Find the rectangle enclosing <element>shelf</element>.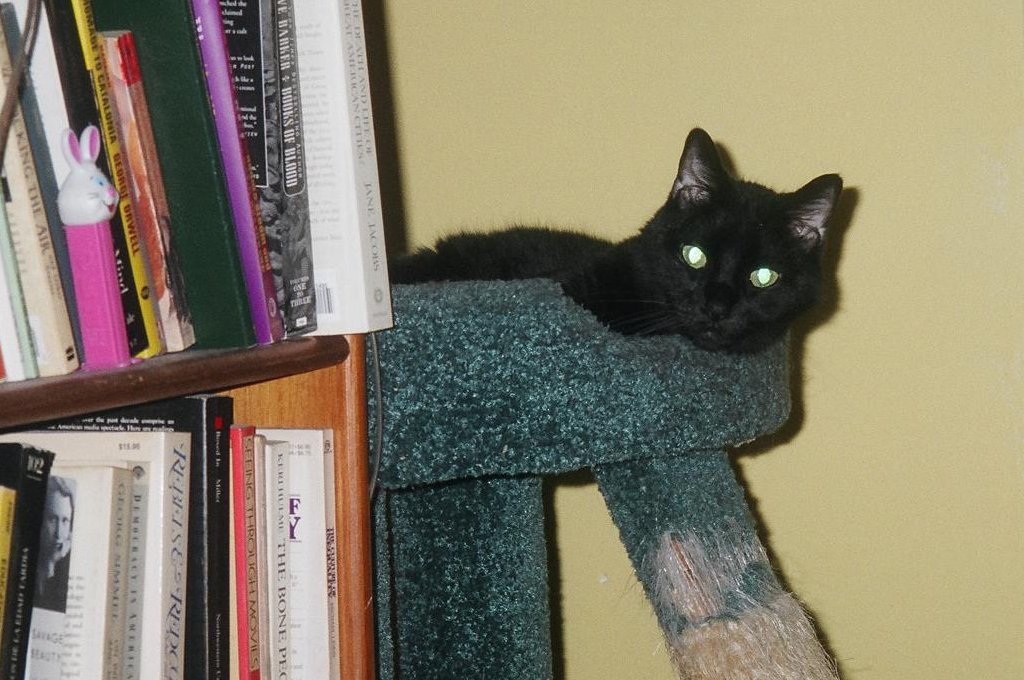
0 0 376 677.
